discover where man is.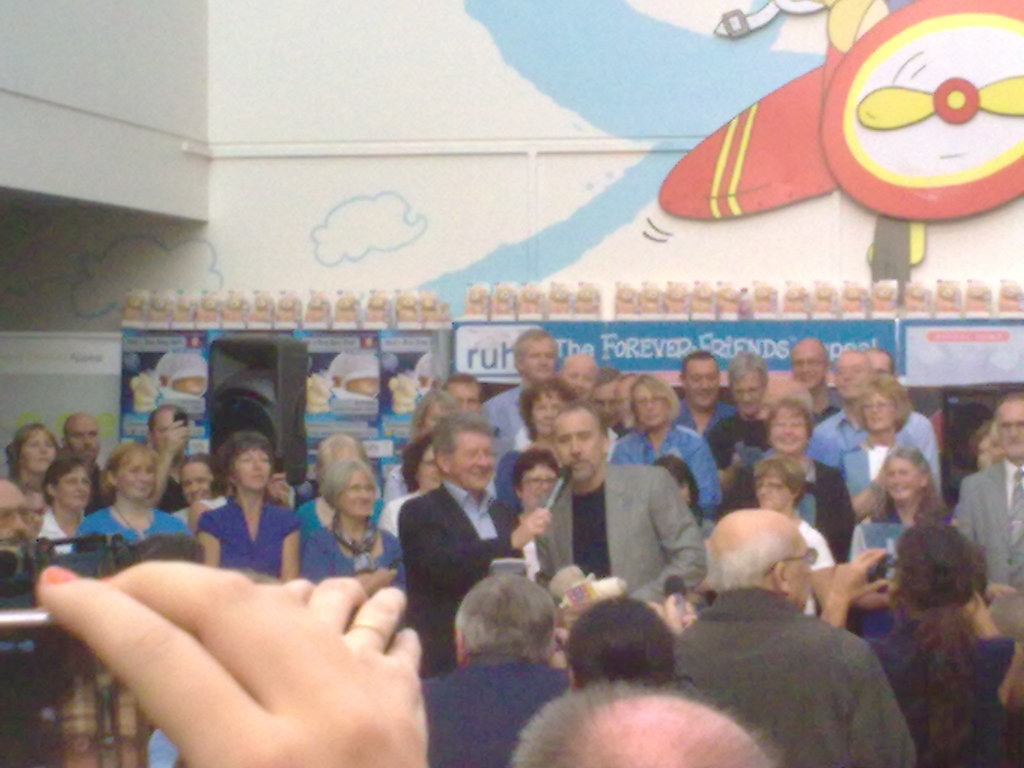
Discovered at (left=805, top=346, right=916, bottom=471).
